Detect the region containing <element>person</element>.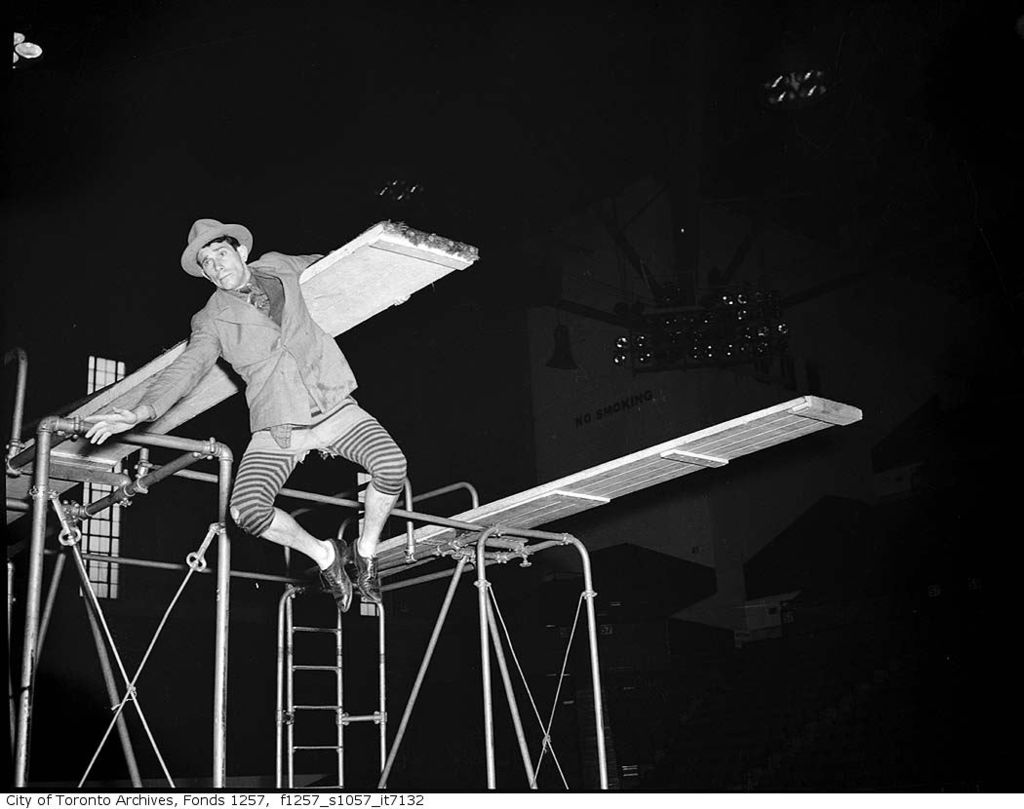
rect(84, 213, 417, 618).
